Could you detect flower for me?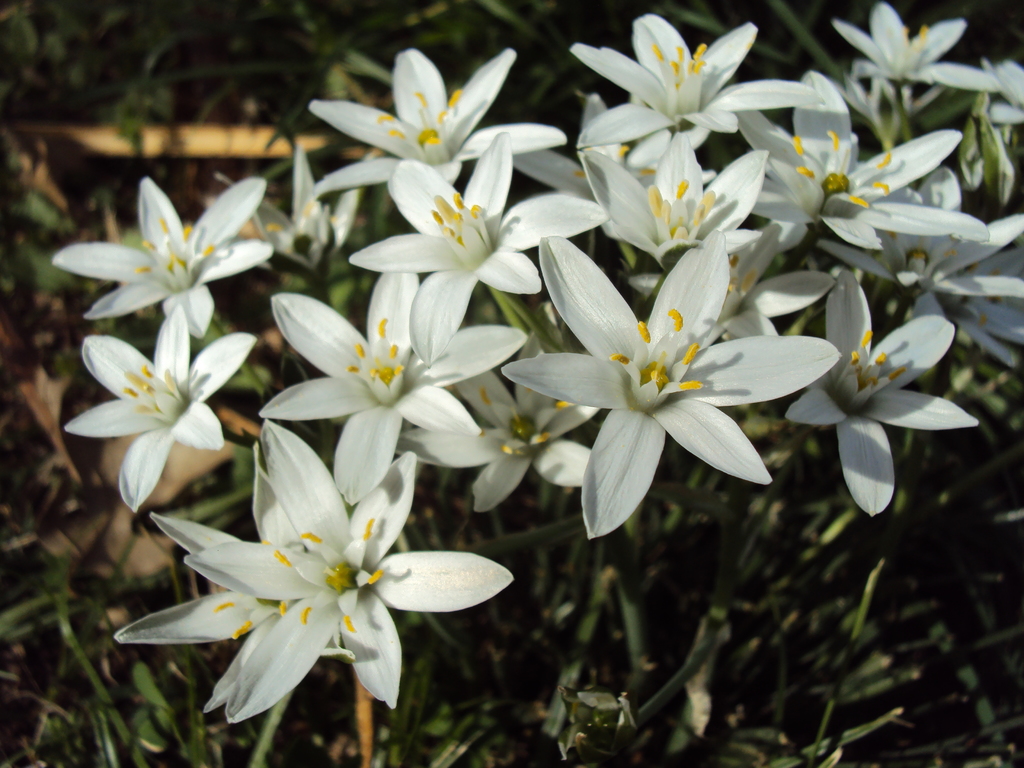
Detection result: bbox=[53, 173, 282, 337].
